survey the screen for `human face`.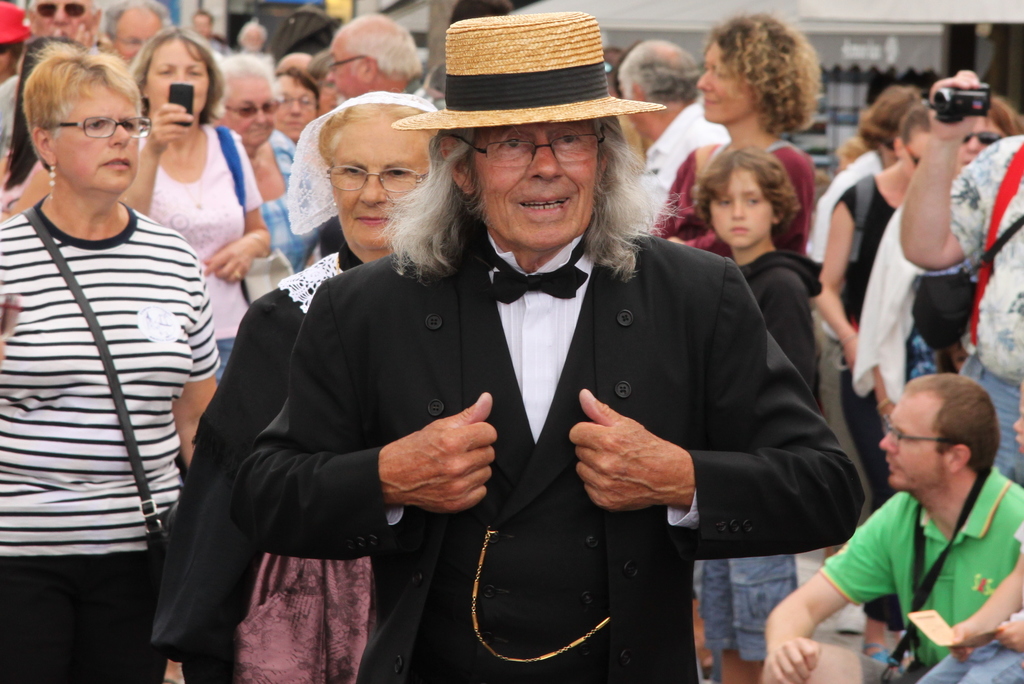
Survey found: {"x1": 877, "y1": 398, "x2": 947, "y2": 492}.
